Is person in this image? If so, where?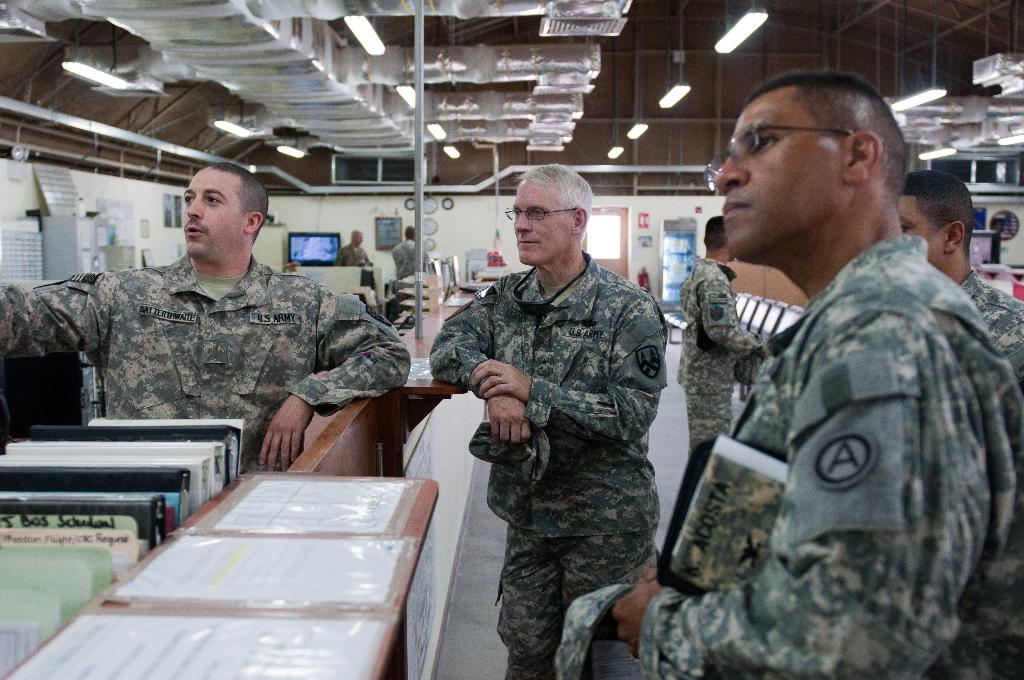
Yes, at BBox(333, 226, 377, 269).
